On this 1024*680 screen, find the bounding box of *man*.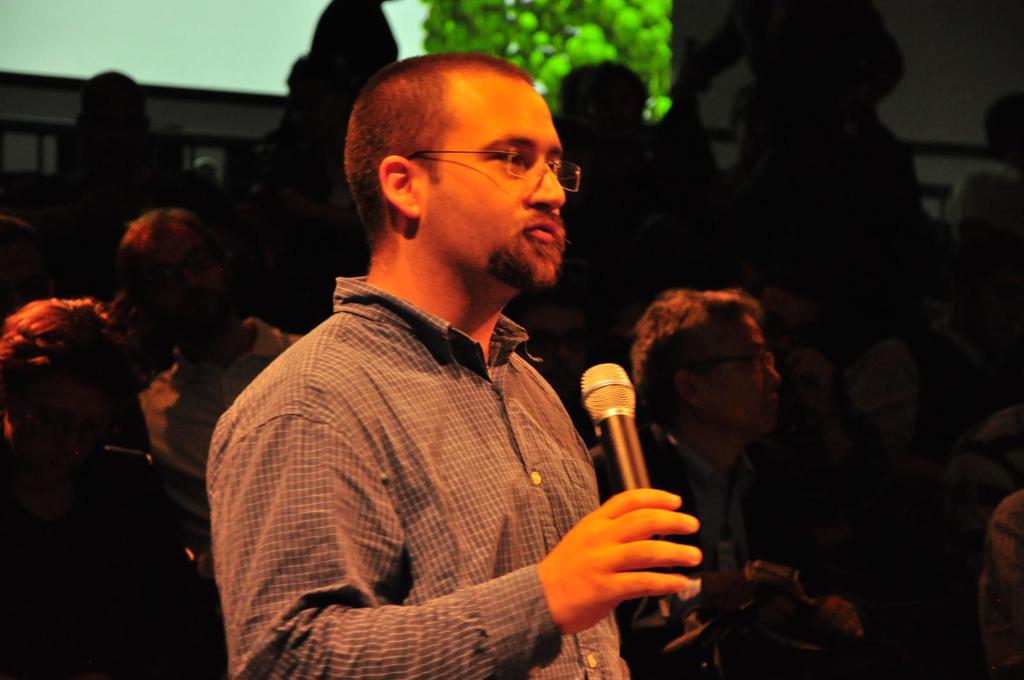
Bounding box: detection(579, 291, 787, 593).
